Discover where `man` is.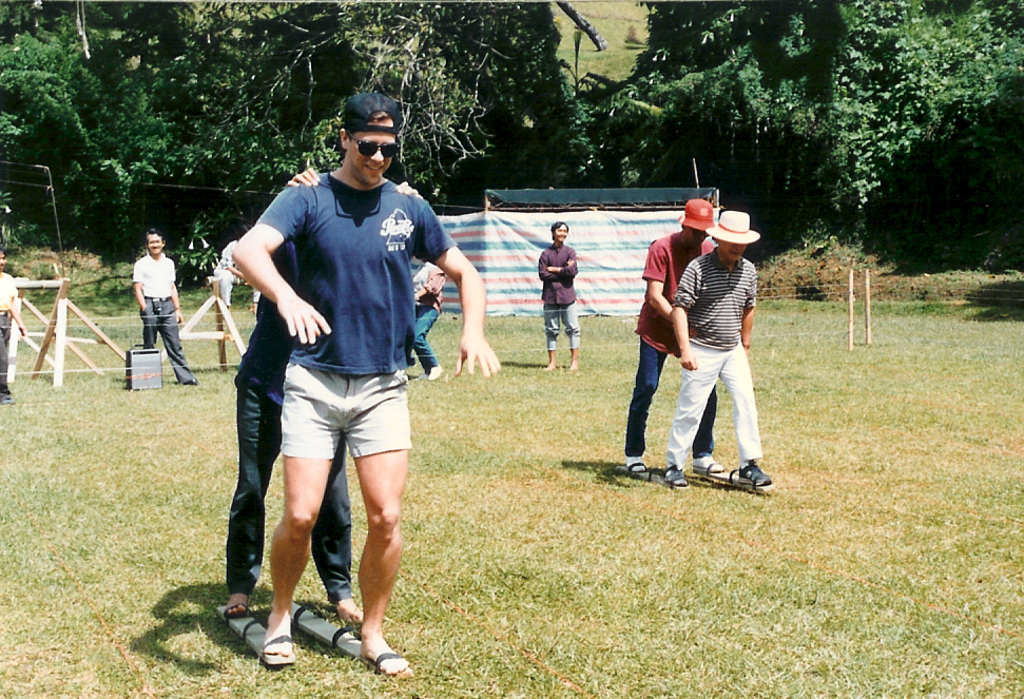
Discovered at BBox(634, 195, 717, 482).
